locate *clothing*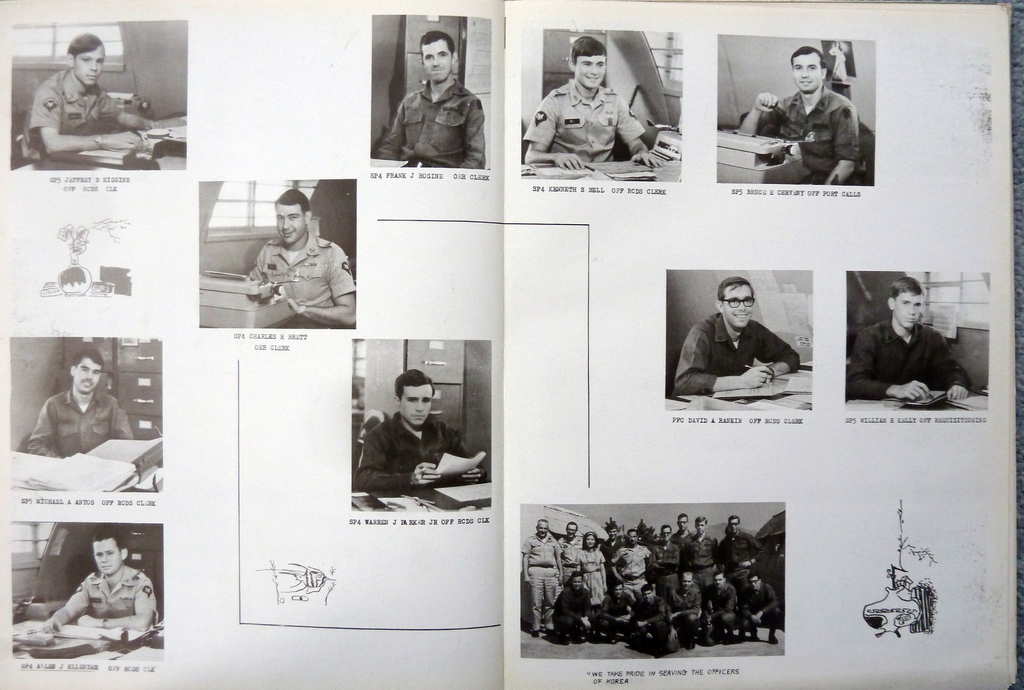
[left=352, top=409, right=483, bottom=492]
